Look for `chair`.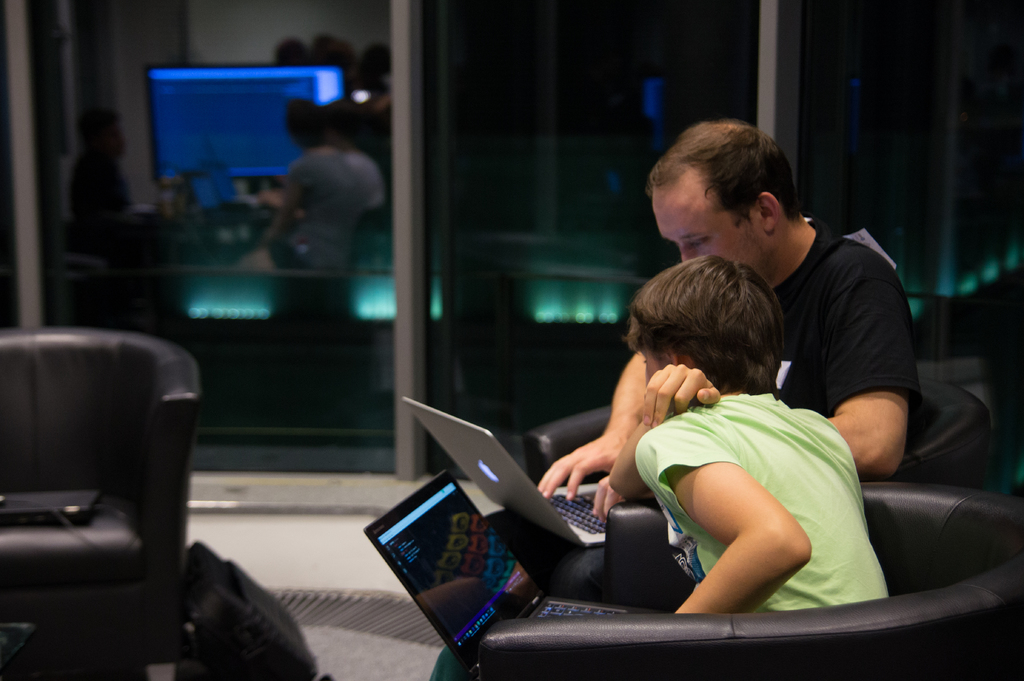
Found: <bbox>522, 377, 997, 489</bbox>.
